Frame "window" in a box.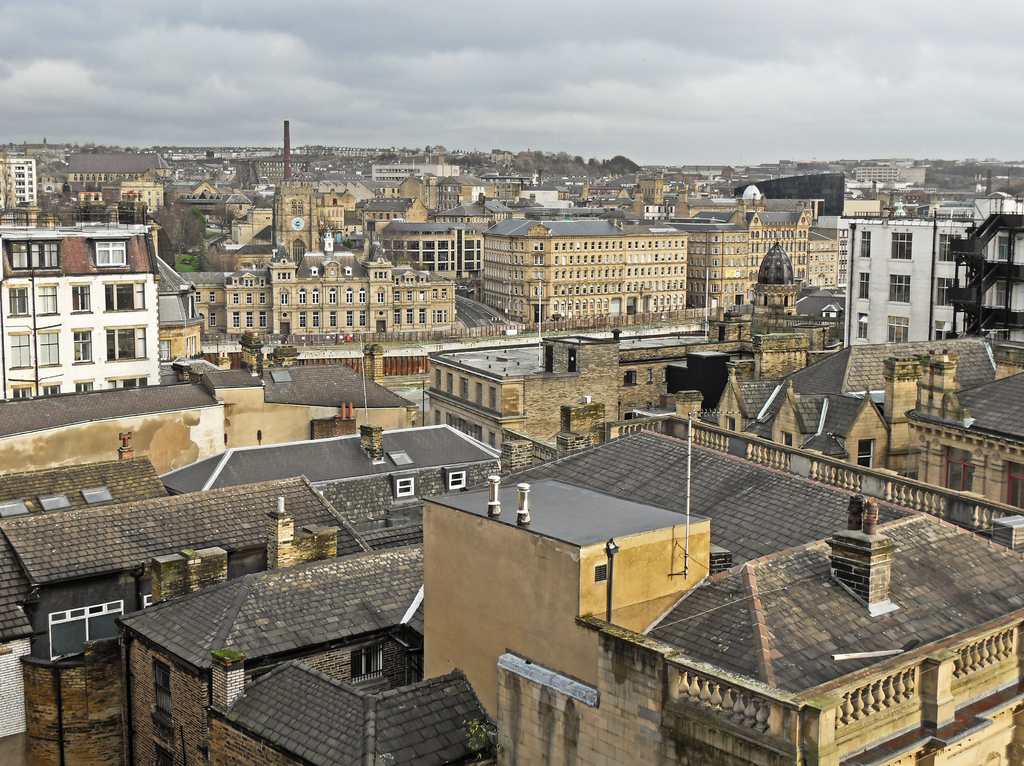
{"x1": 428, "y1": 291, "x2": 436, "y2": 299}.
